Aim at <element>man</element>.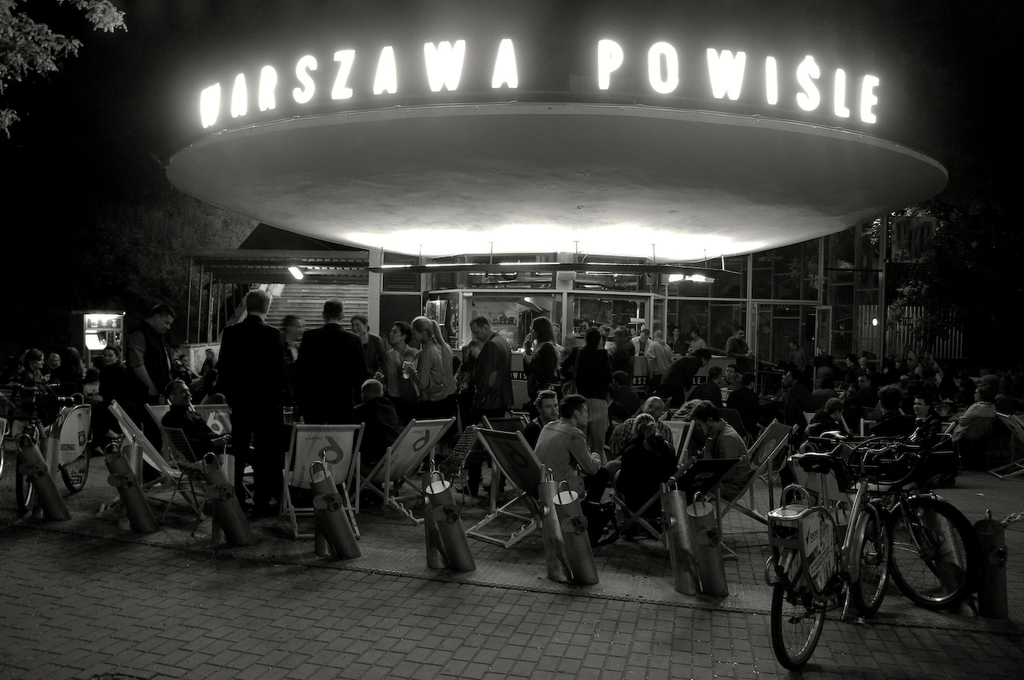
Aimed at box(622, 397, 675, 446).
